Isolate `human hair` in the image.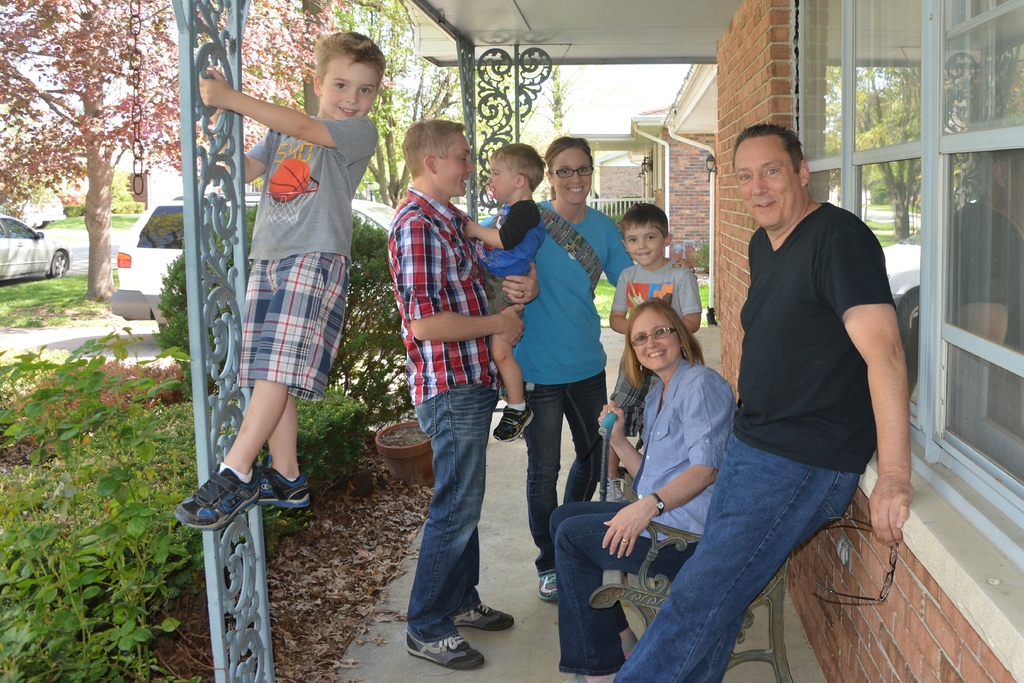
Isolated region: Rect(548, 130, 600, 176).
